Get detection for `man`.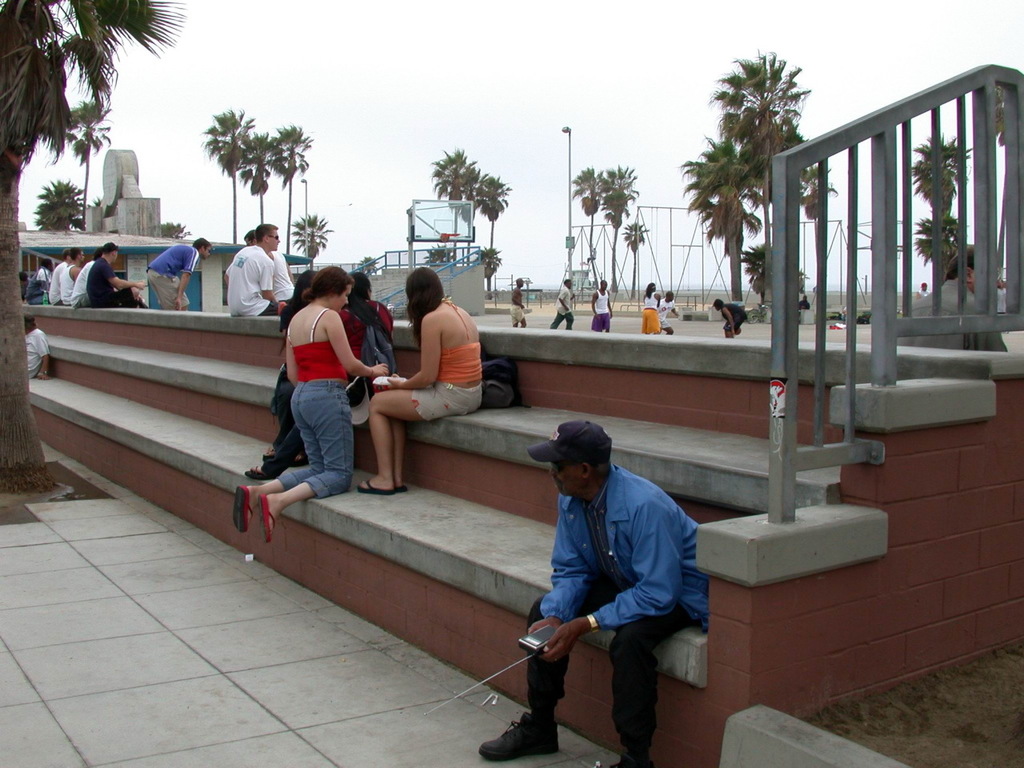
Detection: [549, 279, 575, 330].
